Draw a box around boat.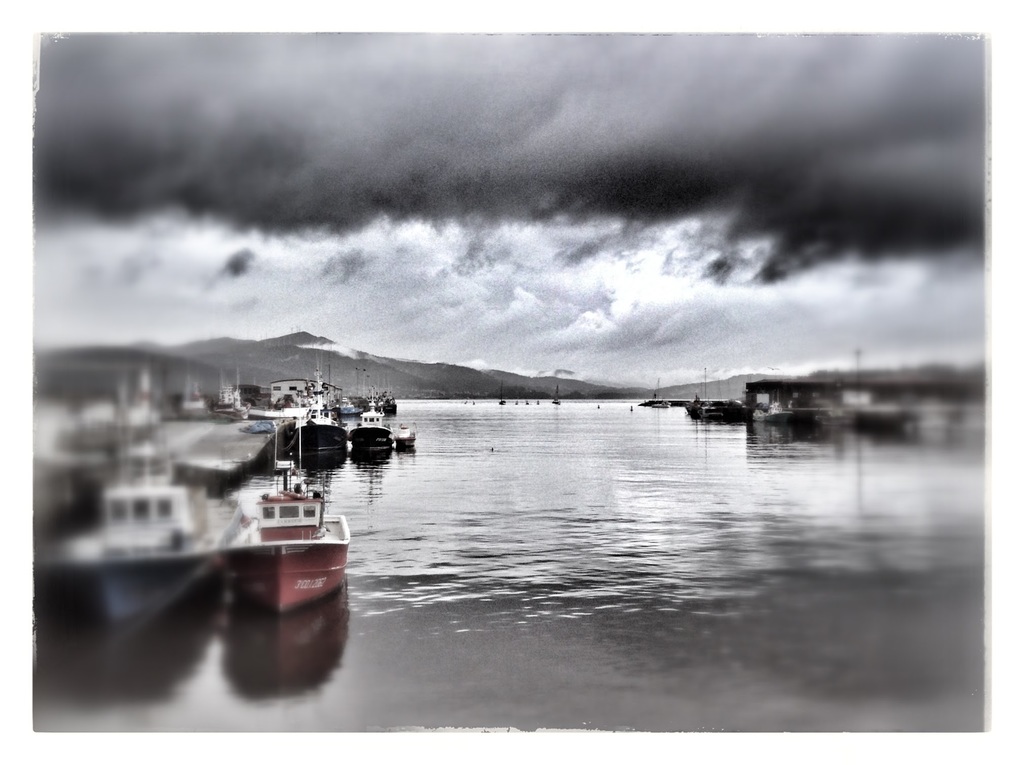
548:386:558:403.
